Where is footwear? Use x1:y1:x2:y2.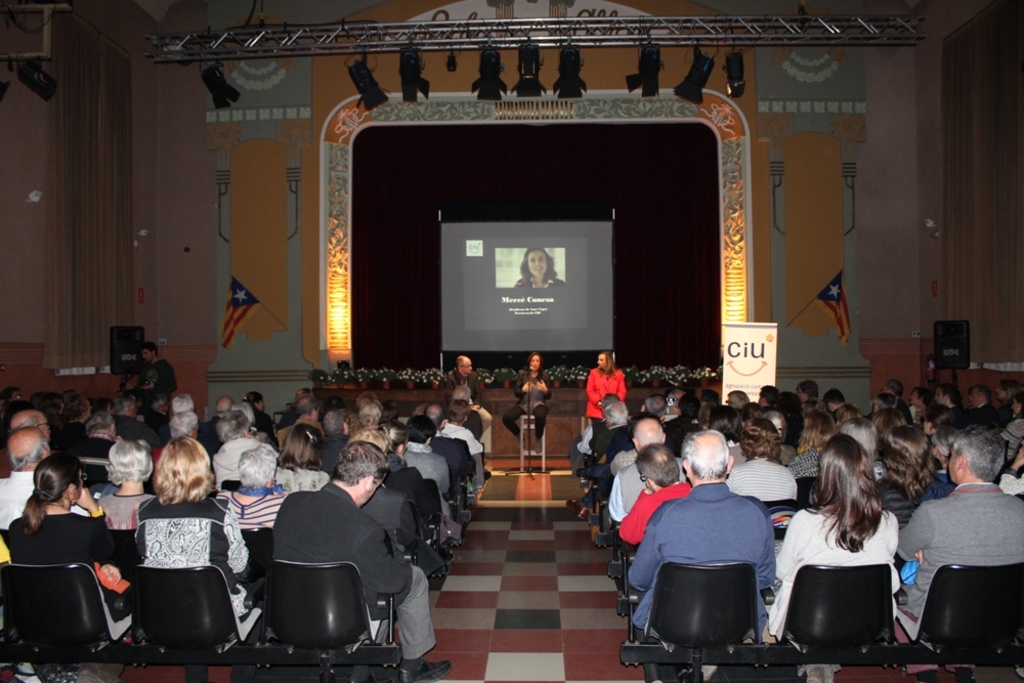
402:660:450:682.
